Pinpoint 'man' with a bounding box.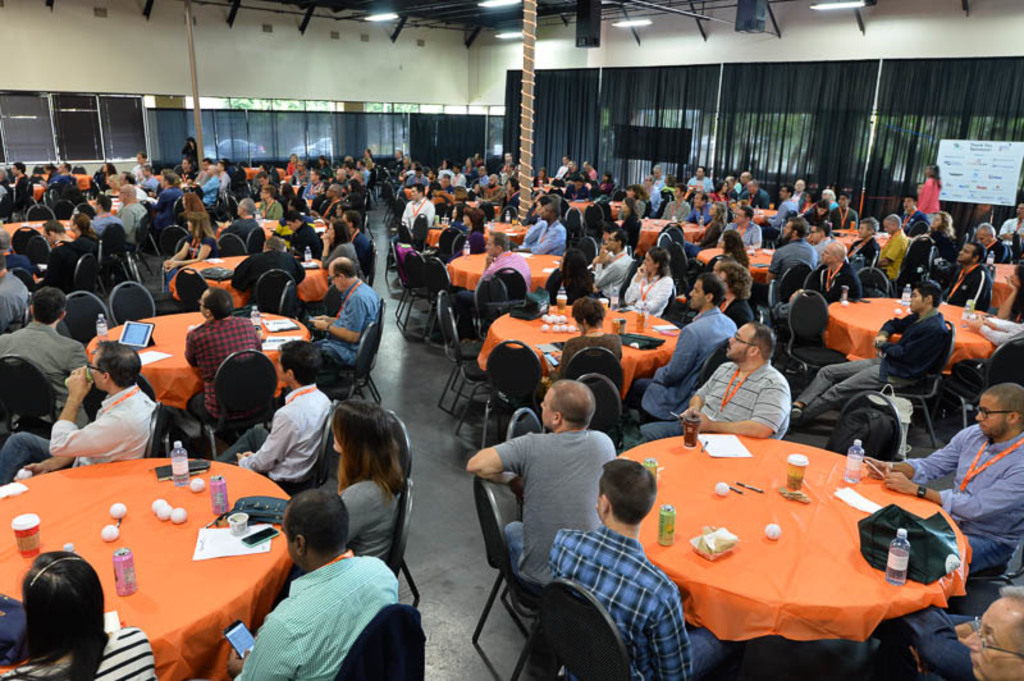
637,316,795,442.
